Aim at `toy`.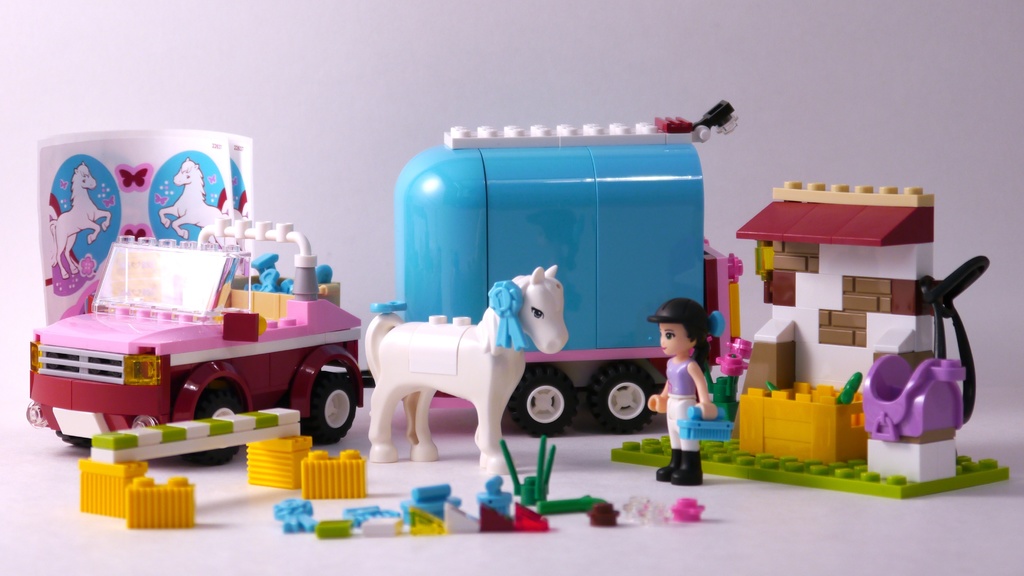
Aimed at crop(648, 296, 735, 486).
